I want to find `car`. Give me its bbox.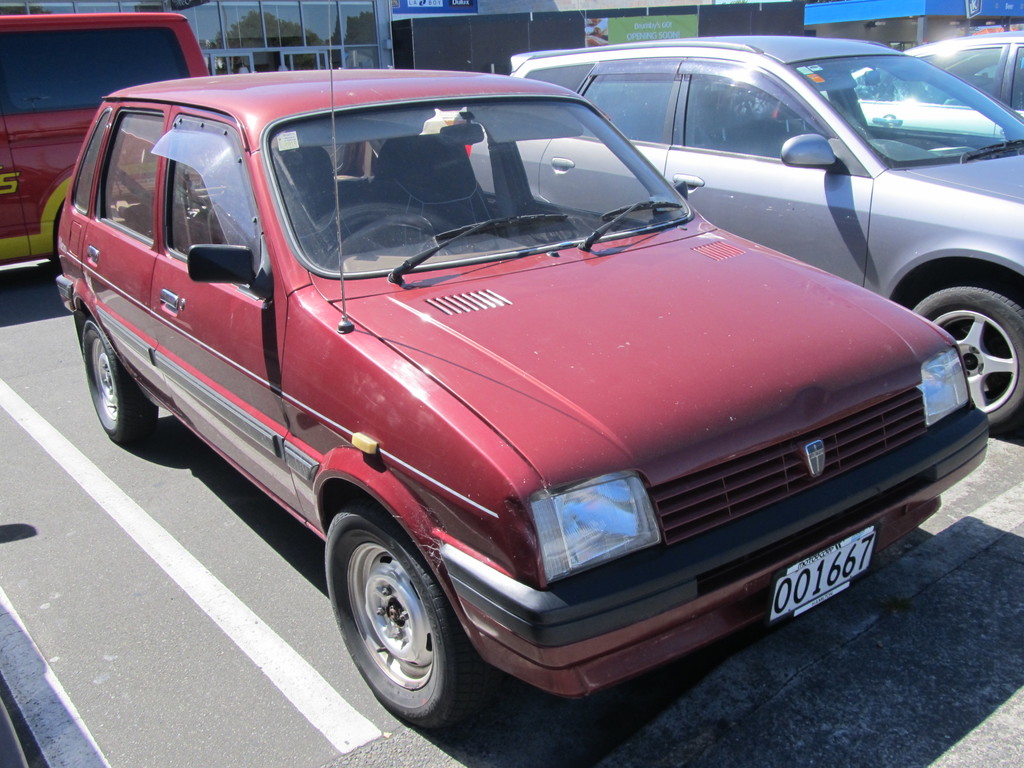
select_region(71, 60, 954, 726).
